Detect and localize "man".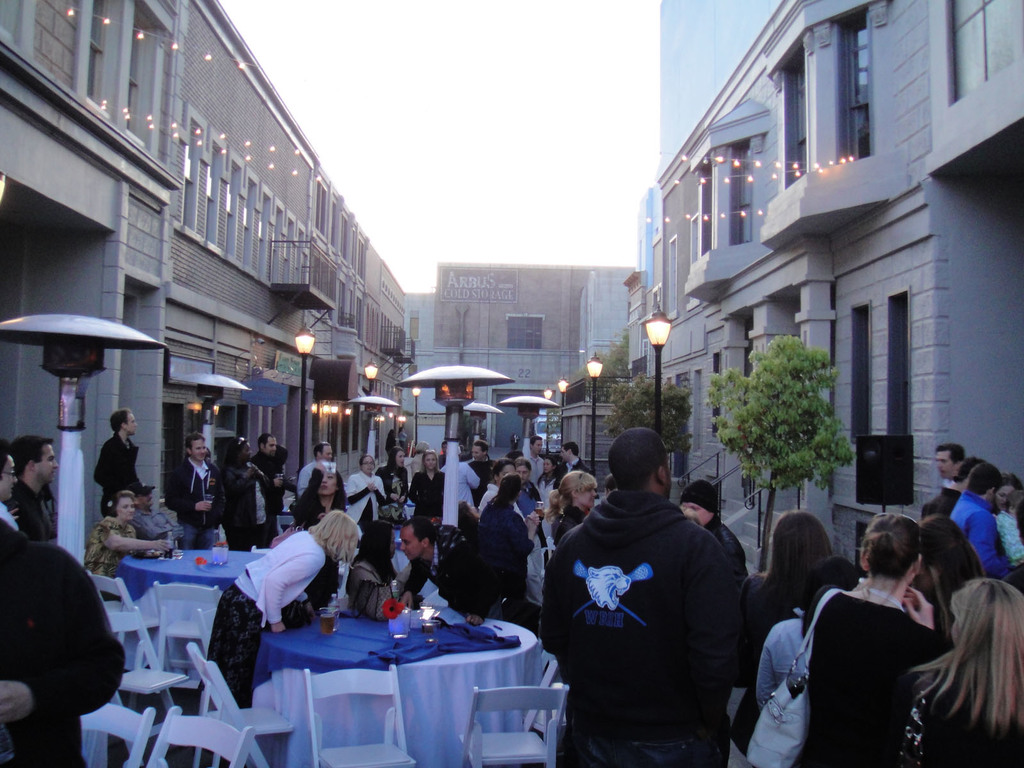
Localized at [123,479,187,543].
